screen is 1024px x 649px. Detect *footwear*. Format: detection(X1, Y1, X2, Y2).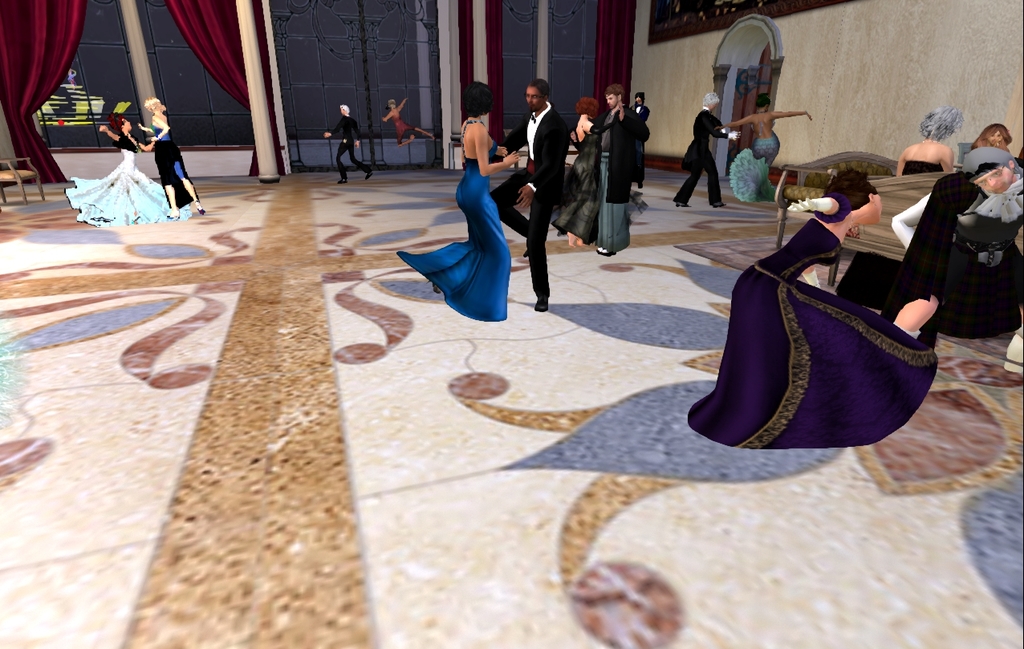
detection(1005, 331, 1023, 375).
